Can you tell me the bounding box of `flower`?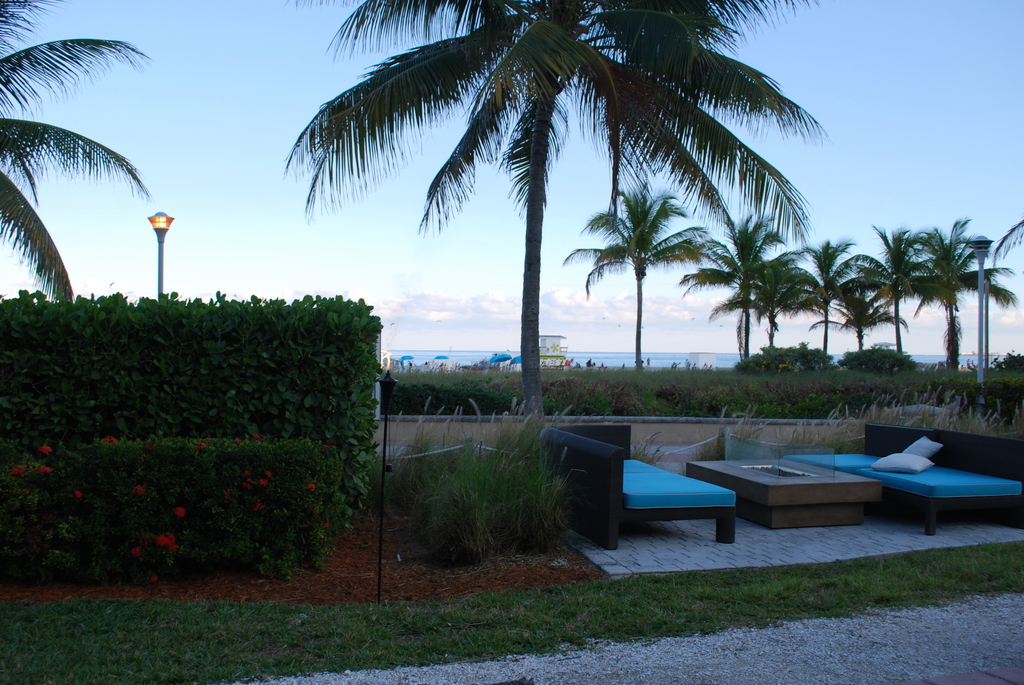
detection(149, 576, 157, 585).
